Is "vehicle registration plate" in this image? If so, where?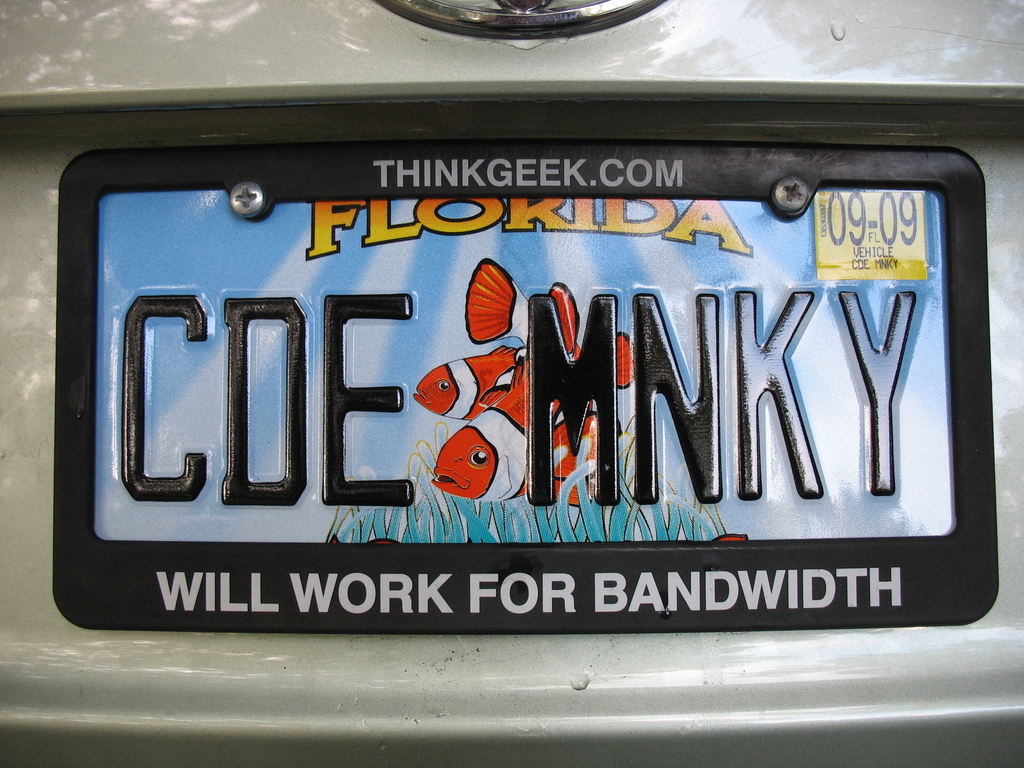
Yes, at left=52, top=135, right=997, bottom=630.
